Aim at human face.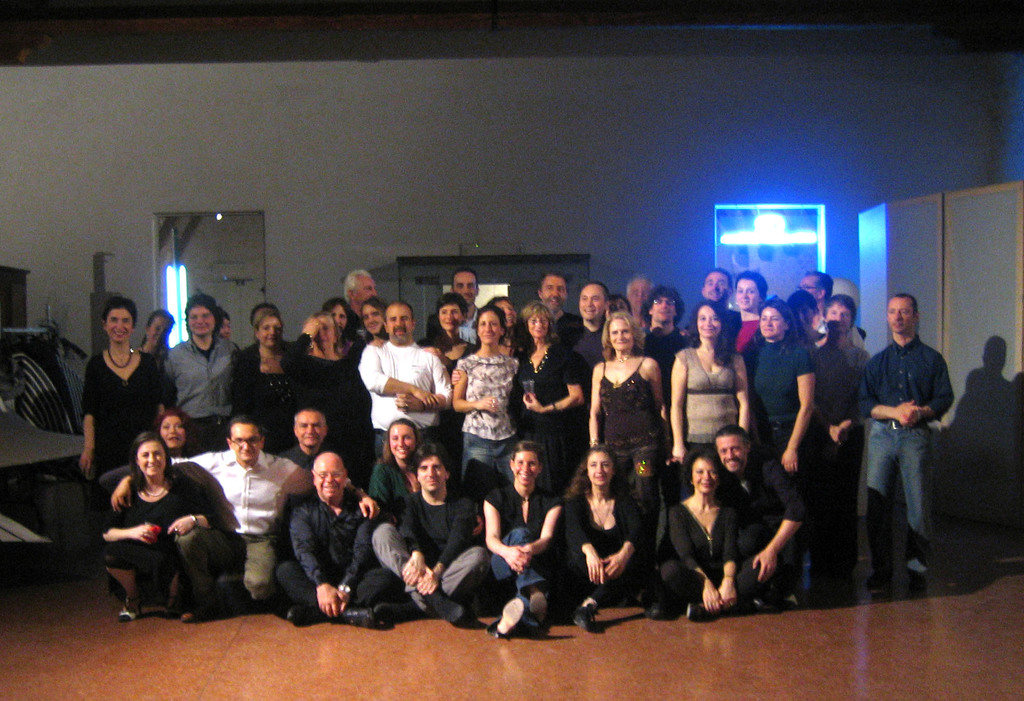
Aimed at <box>102,309,135,341</box>.
